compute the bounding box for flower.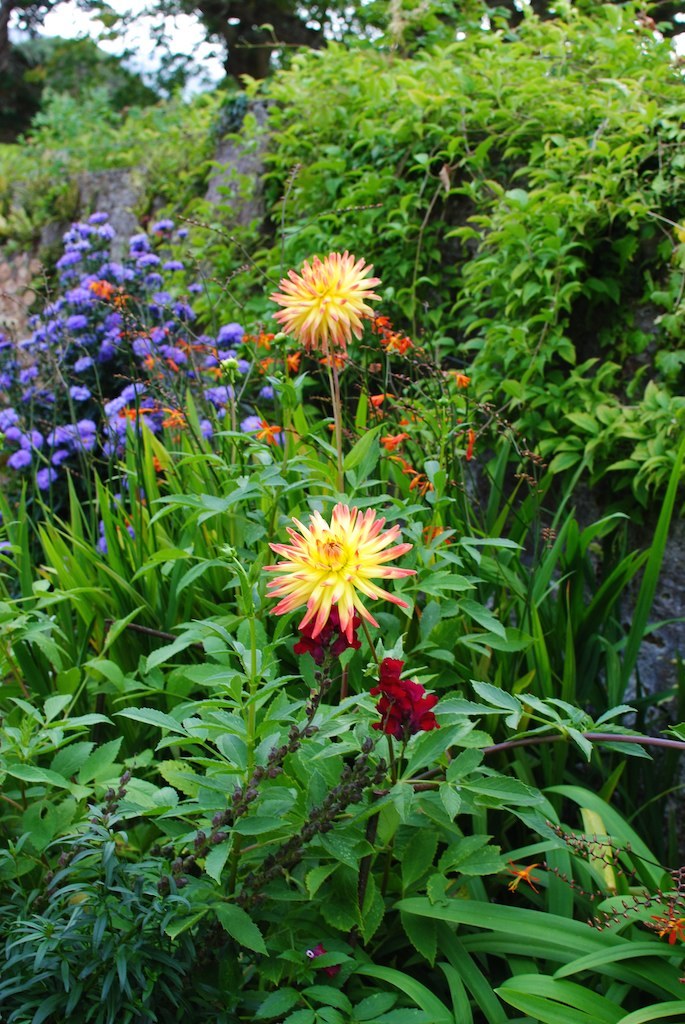
x1=605, y1=516, x2=684, y2=755.
